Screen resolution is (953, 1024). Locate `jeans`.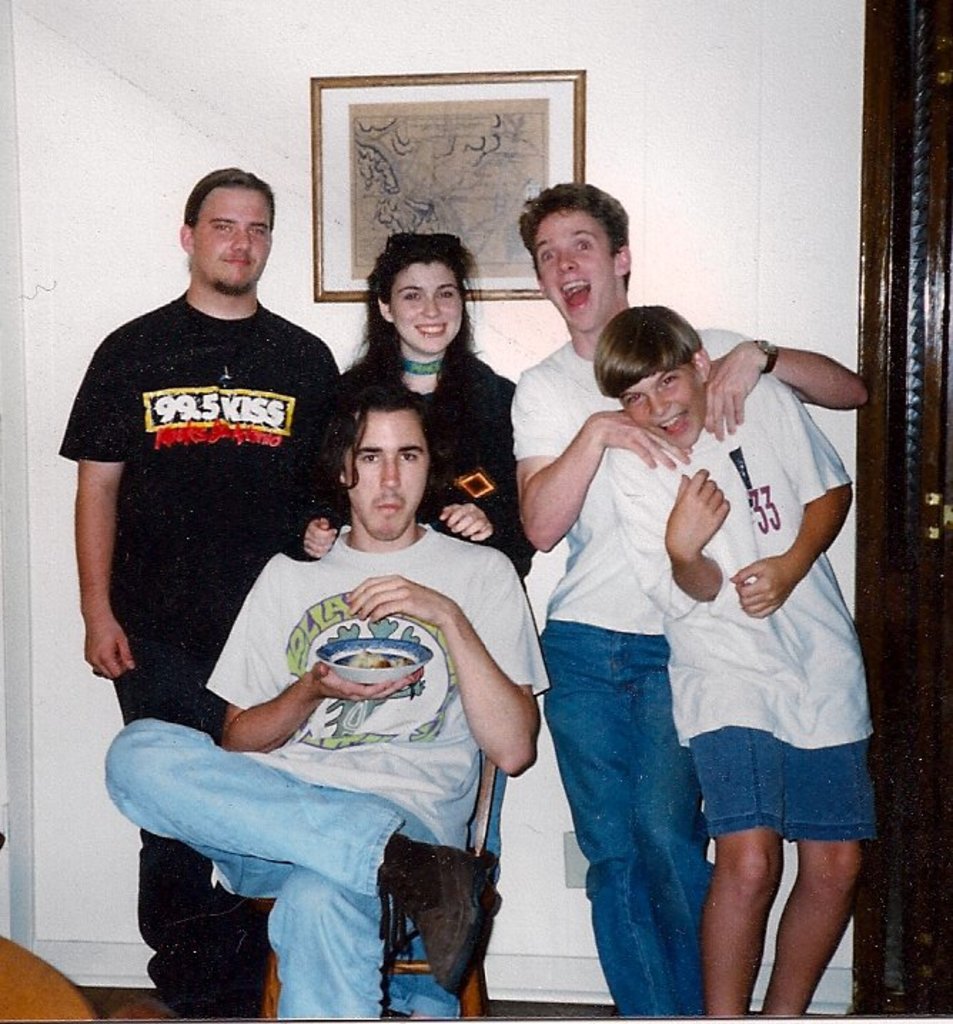
Rect(389, 763, 501, 1008).
